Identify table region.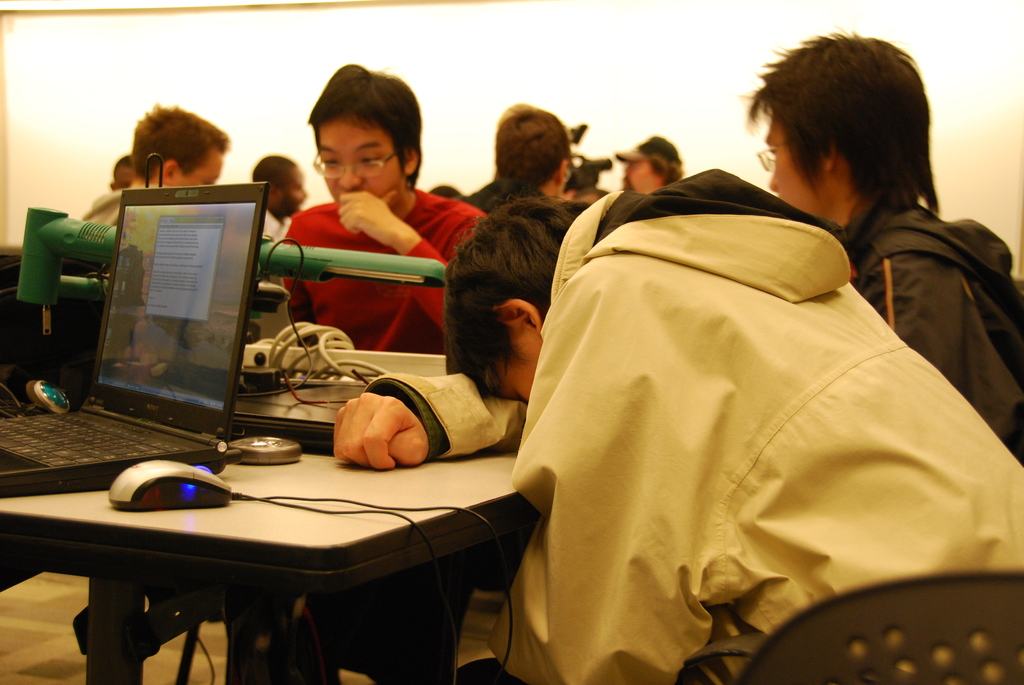
Region: <region>21, 417, 546, 684</region>.
